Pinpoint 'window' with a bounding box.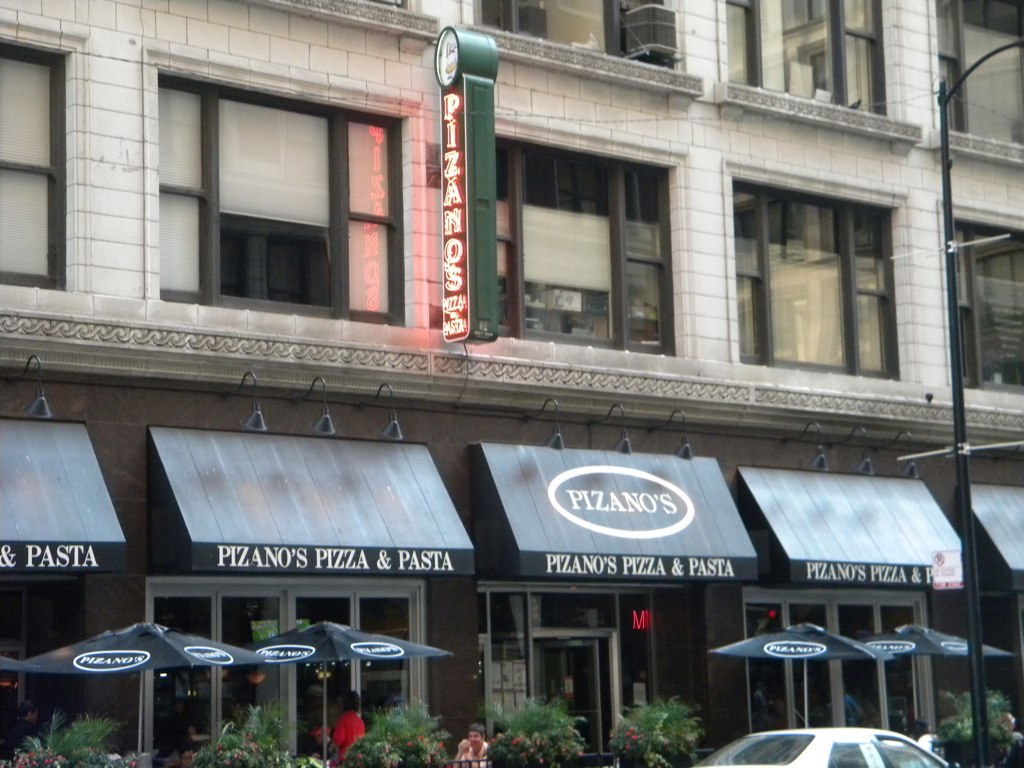
{"x1": 0, "y1": 23, "x2": 87, "y2": 292}.
